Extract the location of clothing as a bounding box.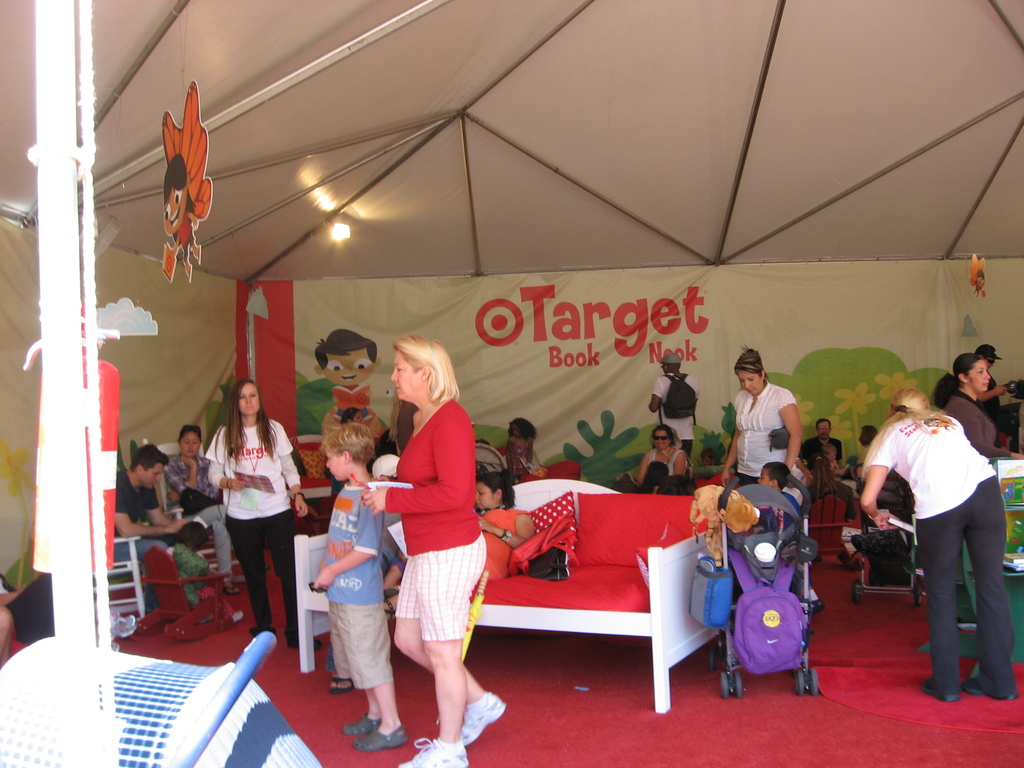
{"left": 167, "top": 454, "right": 236, "bottom": 578}.
